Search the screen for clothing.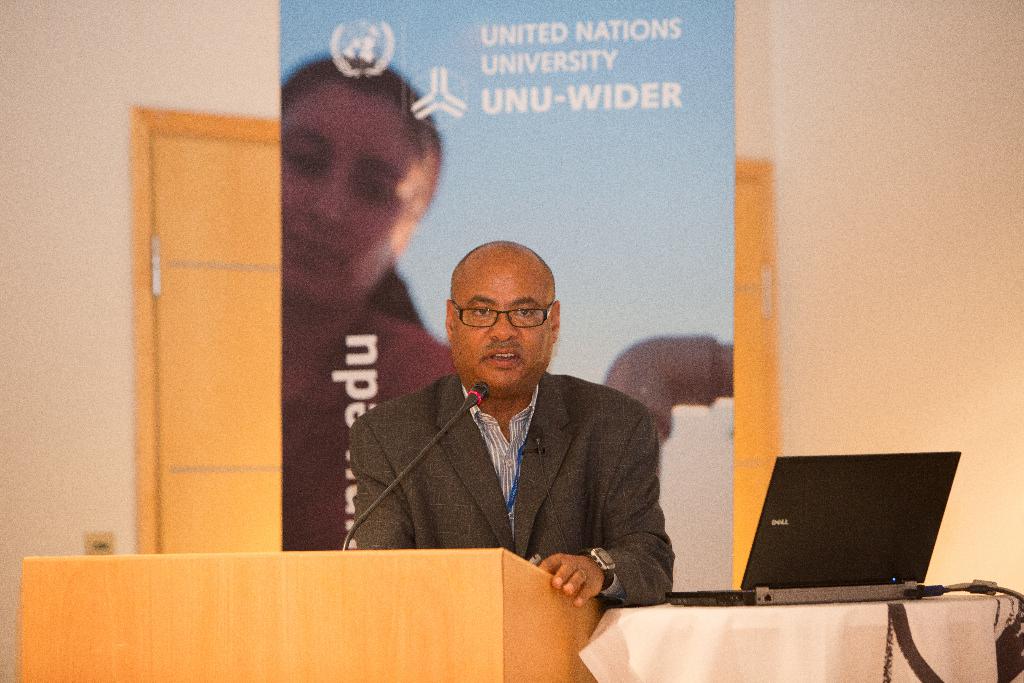
Found at l=281, t=302, r=458, b=559.
